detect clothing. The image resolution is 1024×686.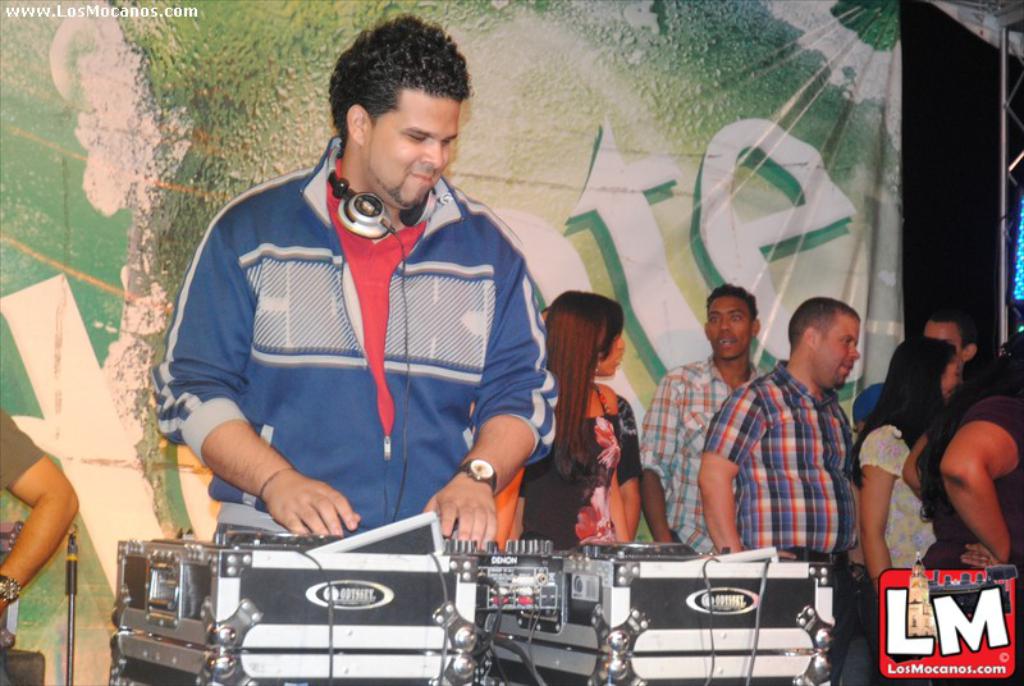
{"left": 639, "top": 344, "right": 762, "bottom": 554}.
